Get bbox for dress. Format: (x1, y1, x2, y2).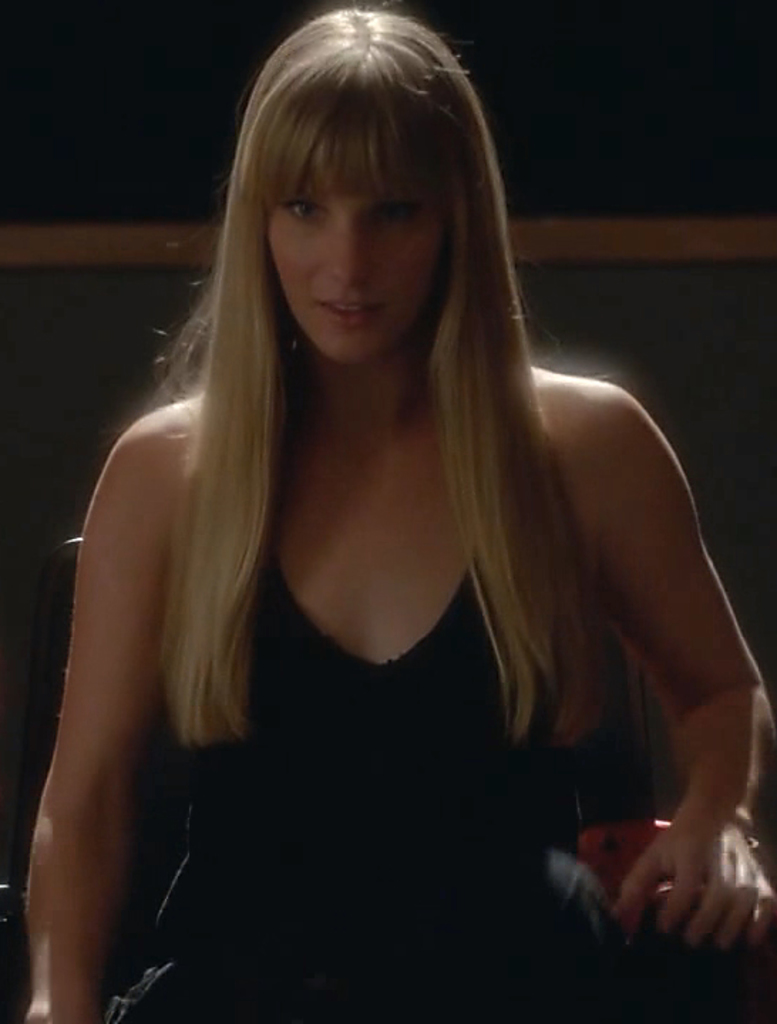
(102, 560, 690, 1023).
